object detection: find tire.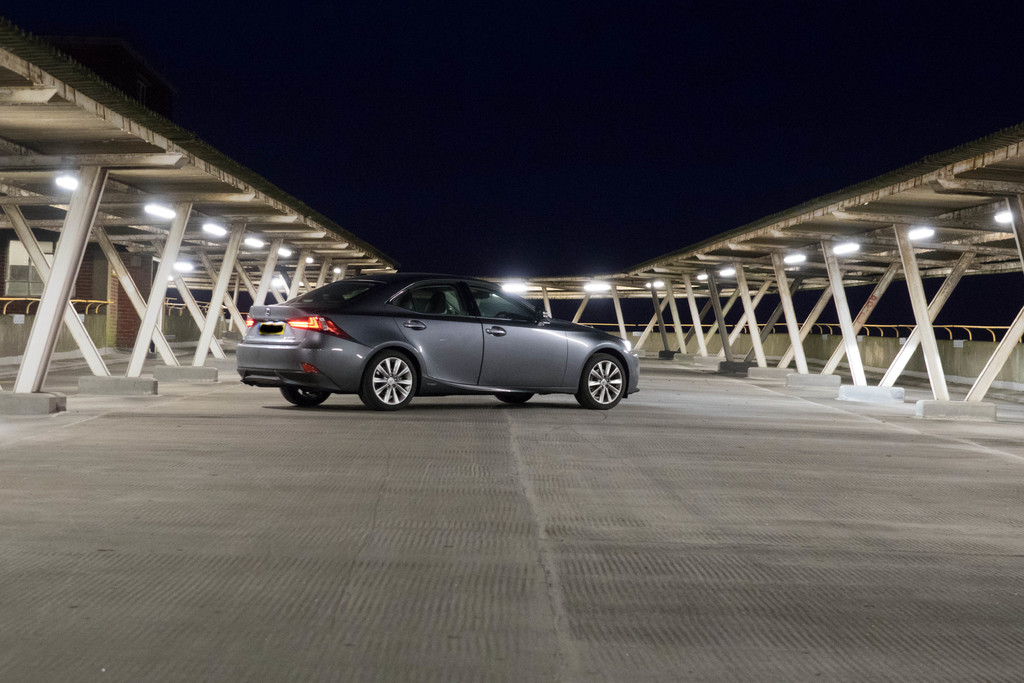
(495,393,533,402).
